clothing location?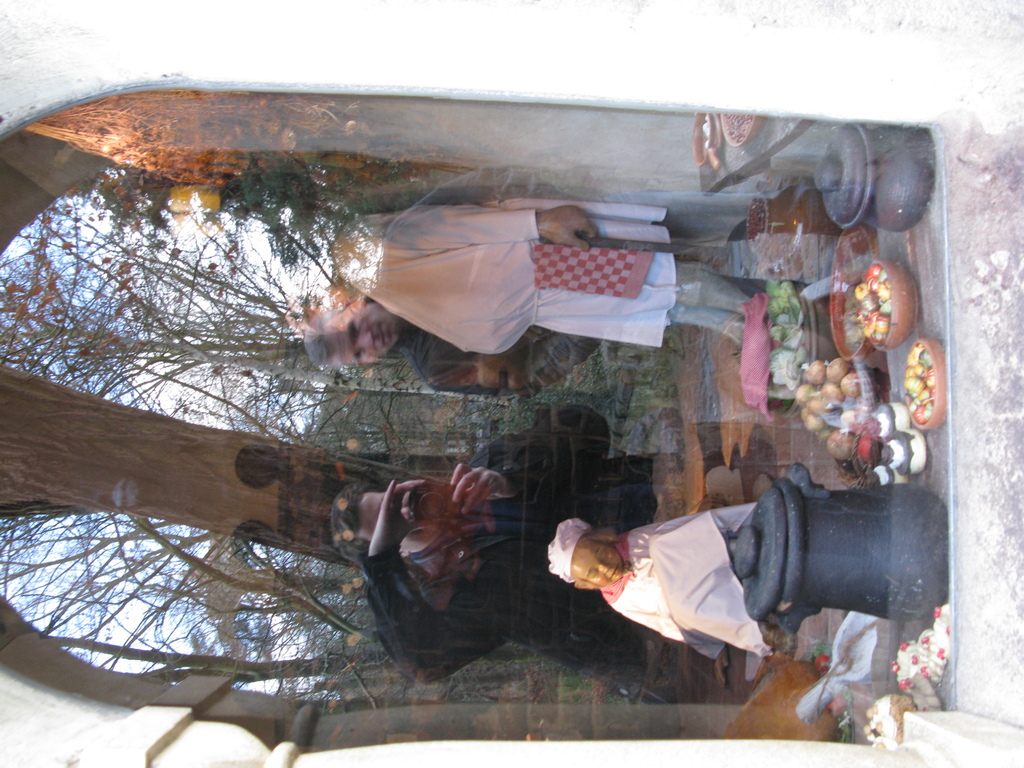
[left=329, top=198, right=678, bottom=357]
